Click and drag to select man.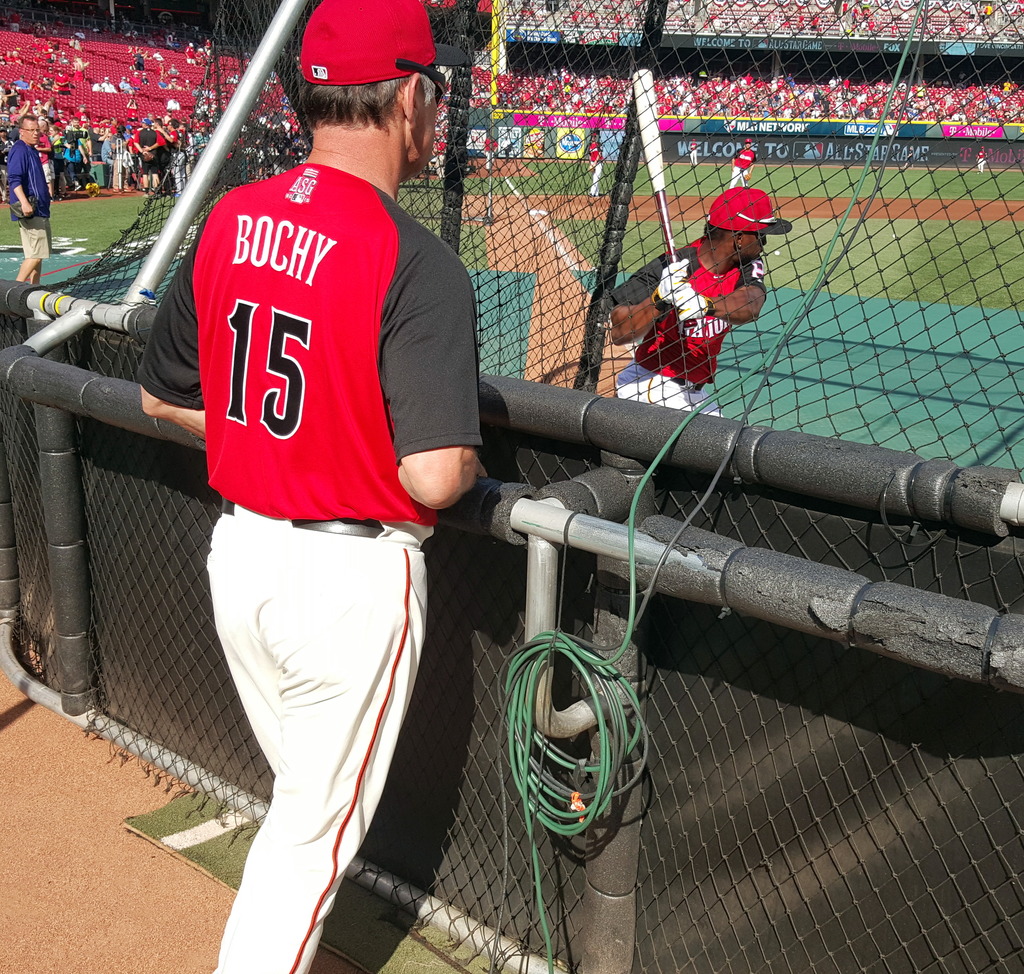
Selection: [0, 126, 8, 199].
